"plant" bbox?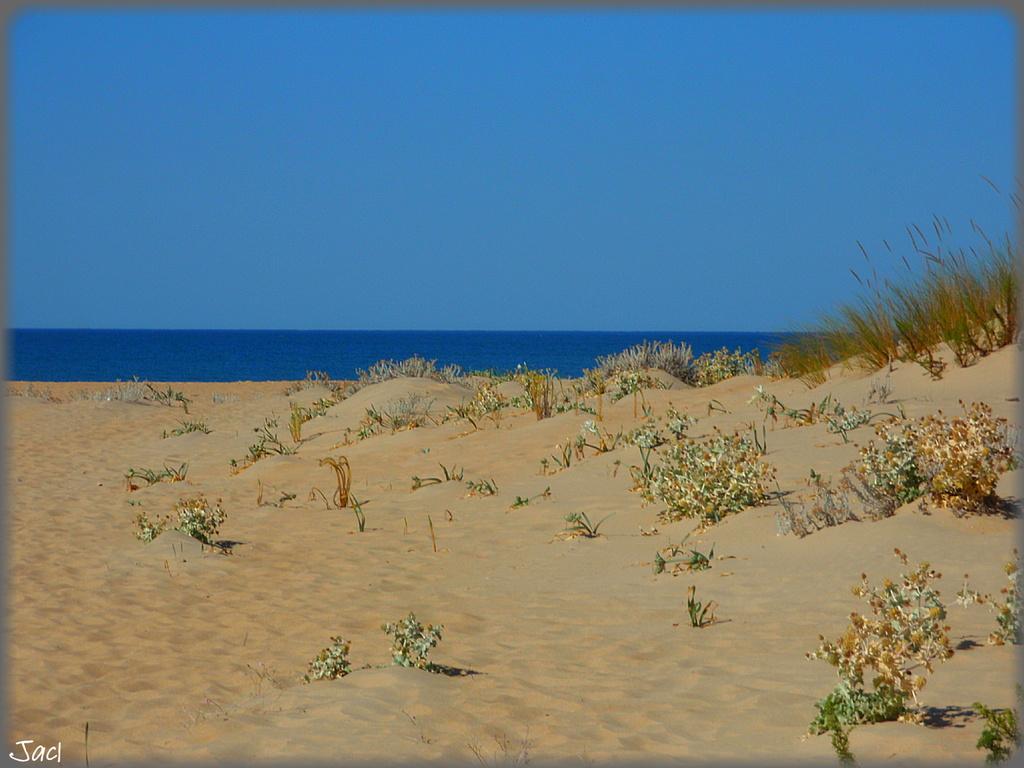
[687,587,715,627]
